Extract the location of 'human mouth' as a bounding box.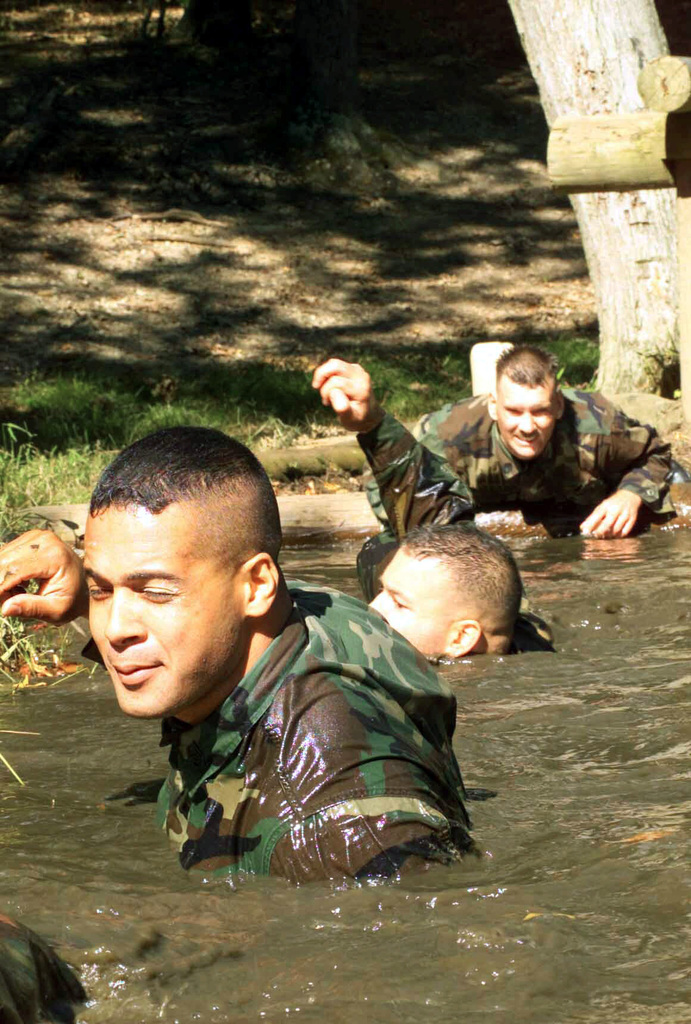
{"x1": 108, "y1": 659, "x2": 167, "y2": 685}.
